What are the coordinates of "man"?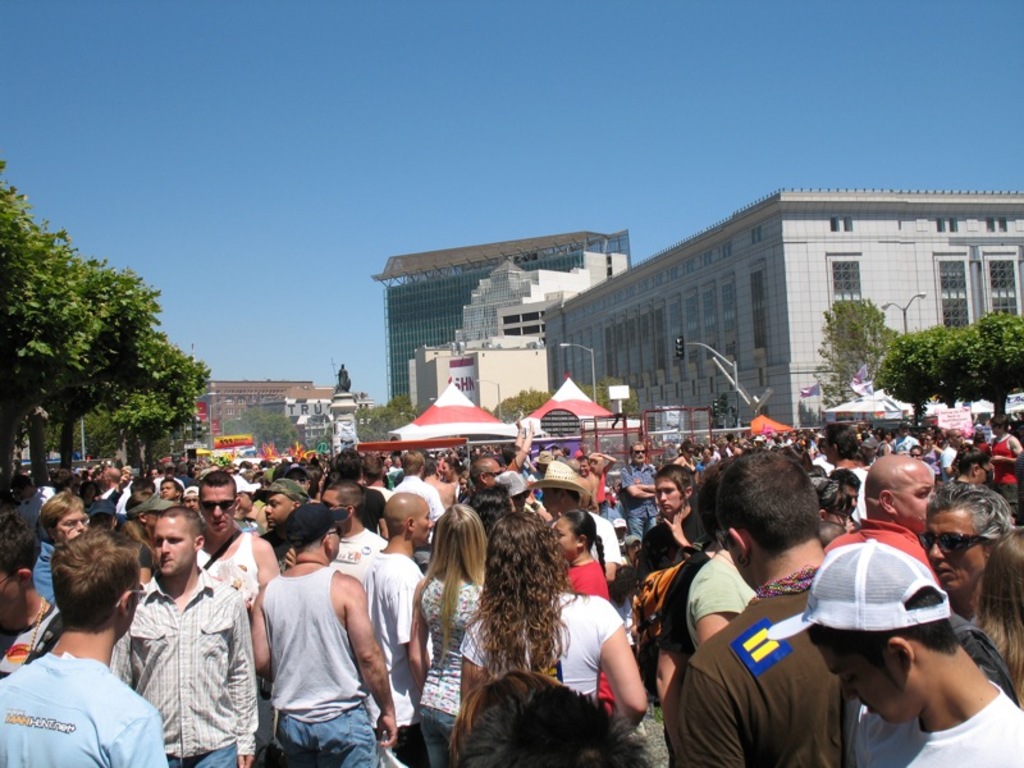
x1=536 y1=462 x2=626 y2=576.
